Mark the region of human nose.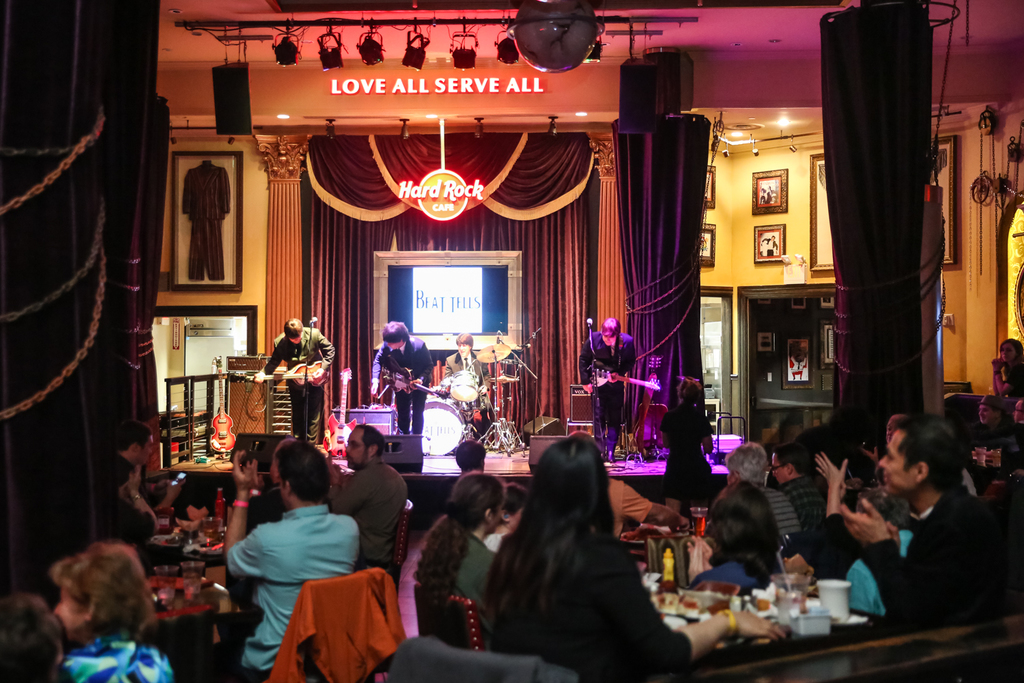
Region: [345,442,351,454].
